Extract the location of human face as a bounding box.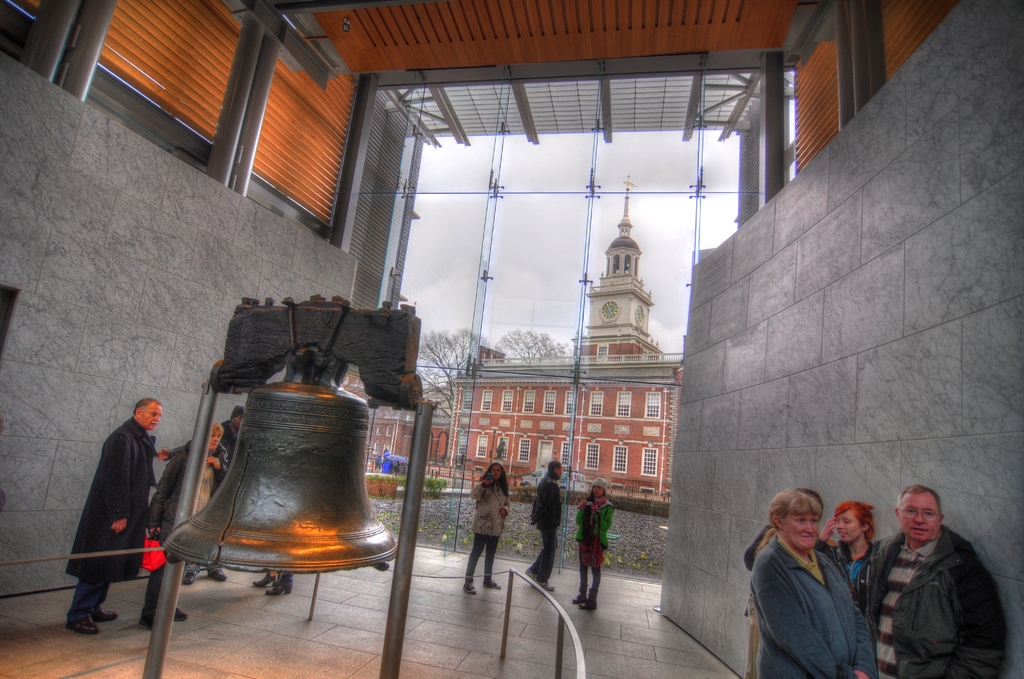
x1=140, y1=407, x2=163, y2=432.
